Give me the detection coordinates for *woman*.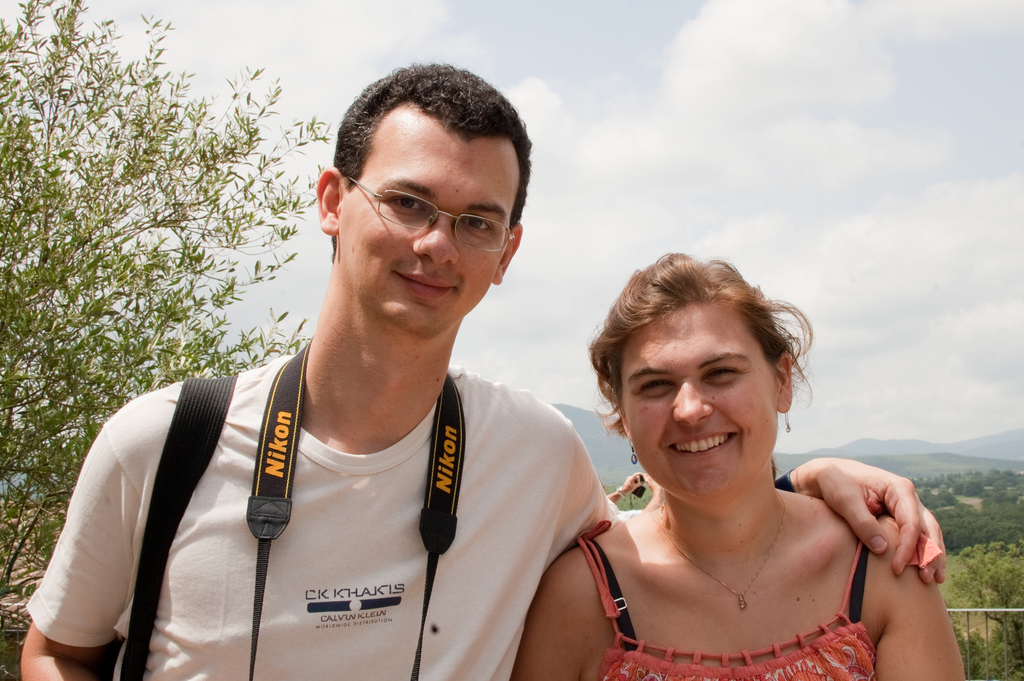
{"x1": 543, "y1": 279, "x2": 951, "y2": 680}.
